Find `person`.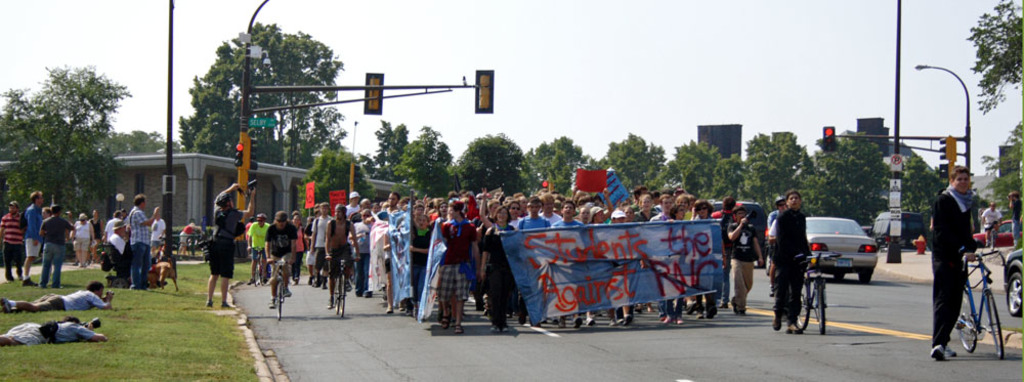
<box>18,189,48,285</box>.
